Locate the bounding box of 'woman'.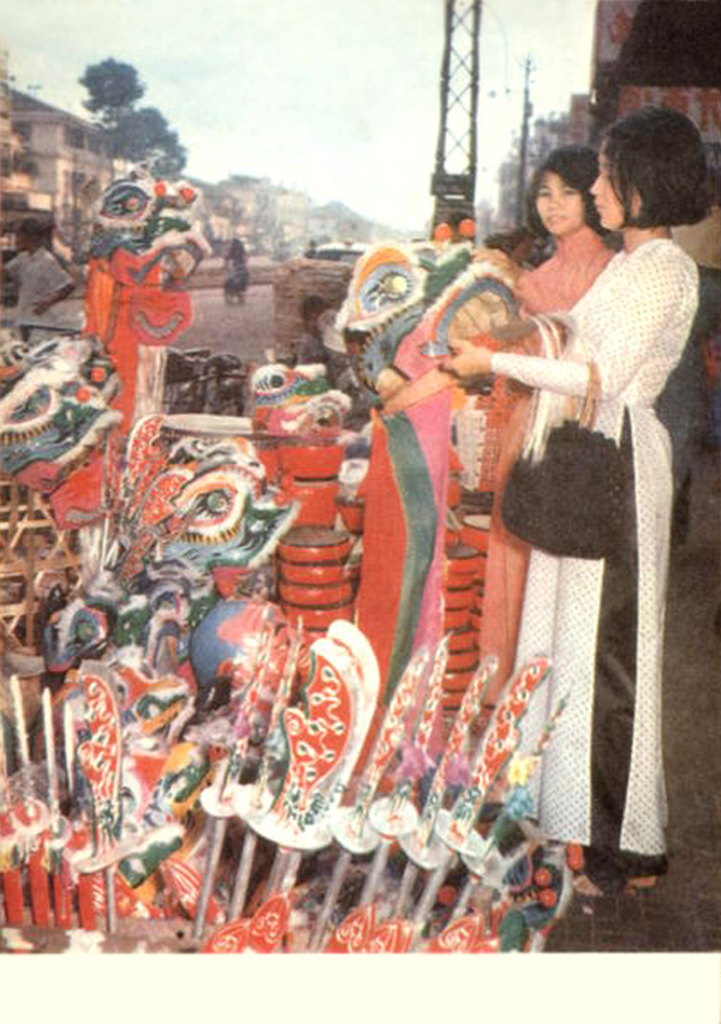
Bounding box: select_region(381, 145, 607, 699).
